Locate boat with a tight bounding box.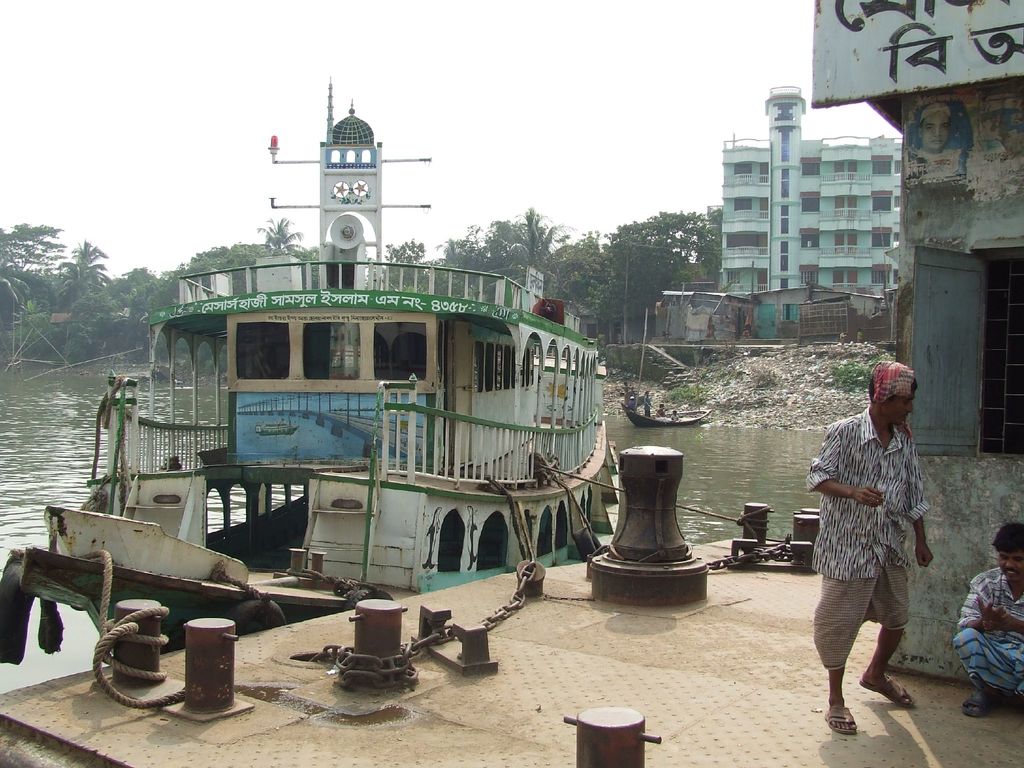
[89, 63, 668, 618].
